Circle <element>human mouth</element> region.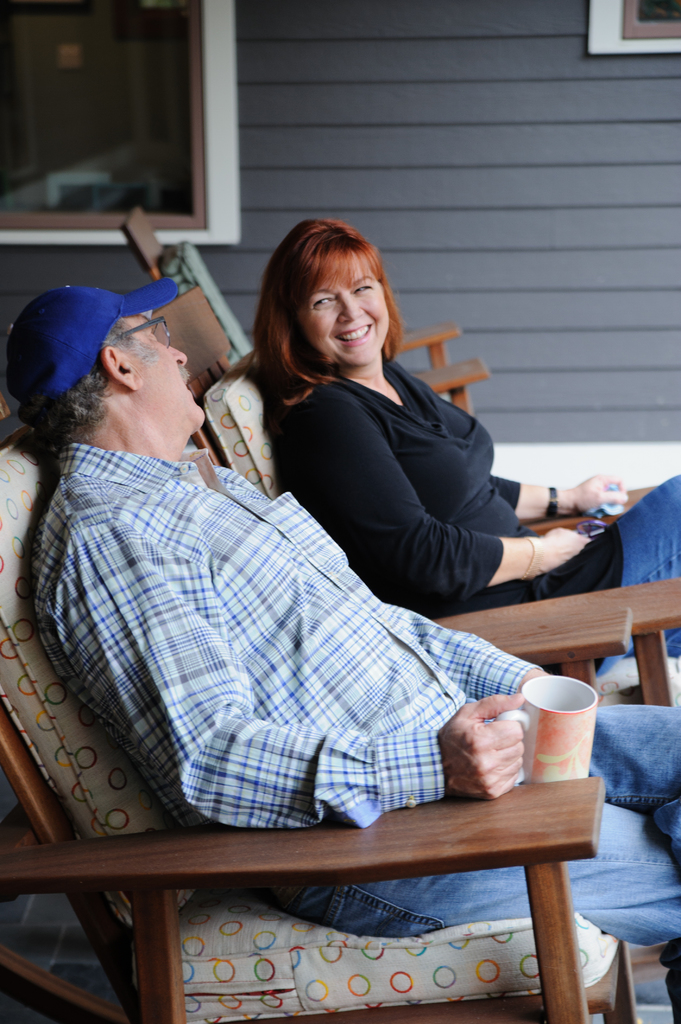
Region: 338, 324, 371, 346.
